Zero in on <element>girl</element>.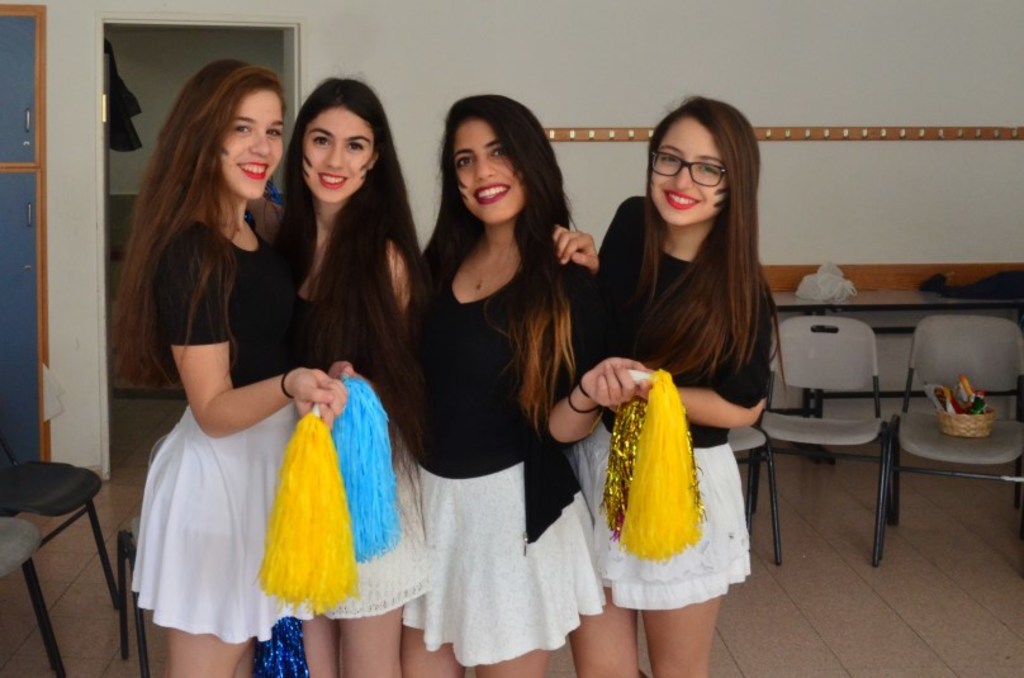
Zeroed in: {"x1": 554, "y1": 91, "x2": 787, "y2": 677}.
